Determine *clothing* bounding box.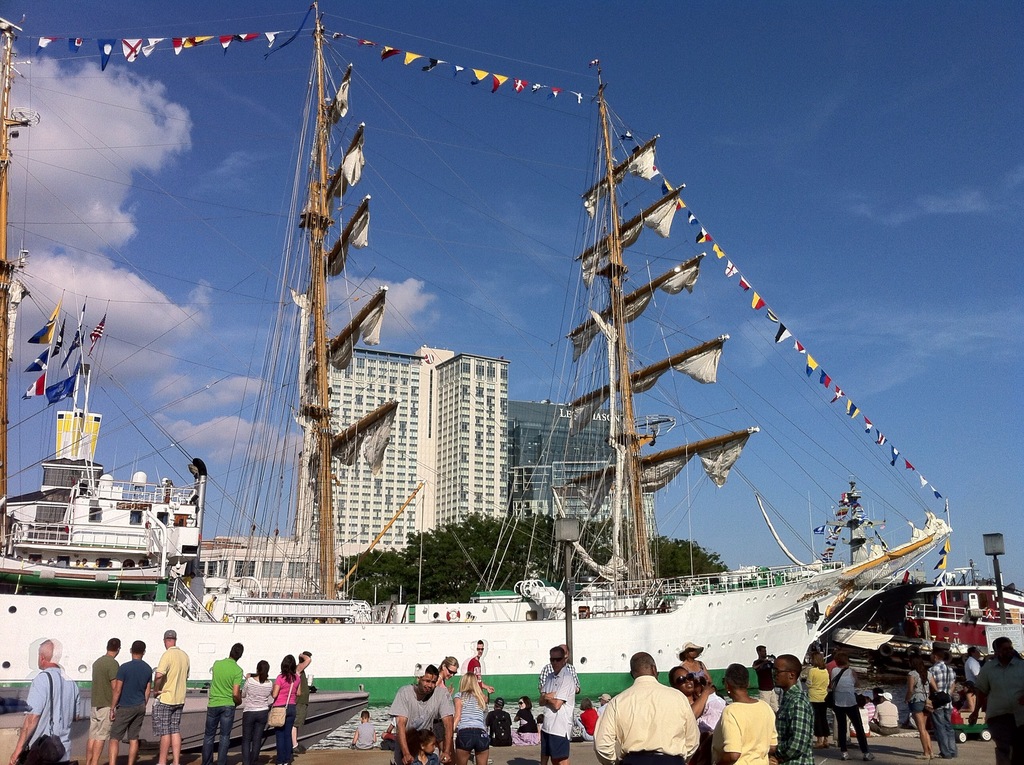
Determined: crop(832, 667, 867, 753).
